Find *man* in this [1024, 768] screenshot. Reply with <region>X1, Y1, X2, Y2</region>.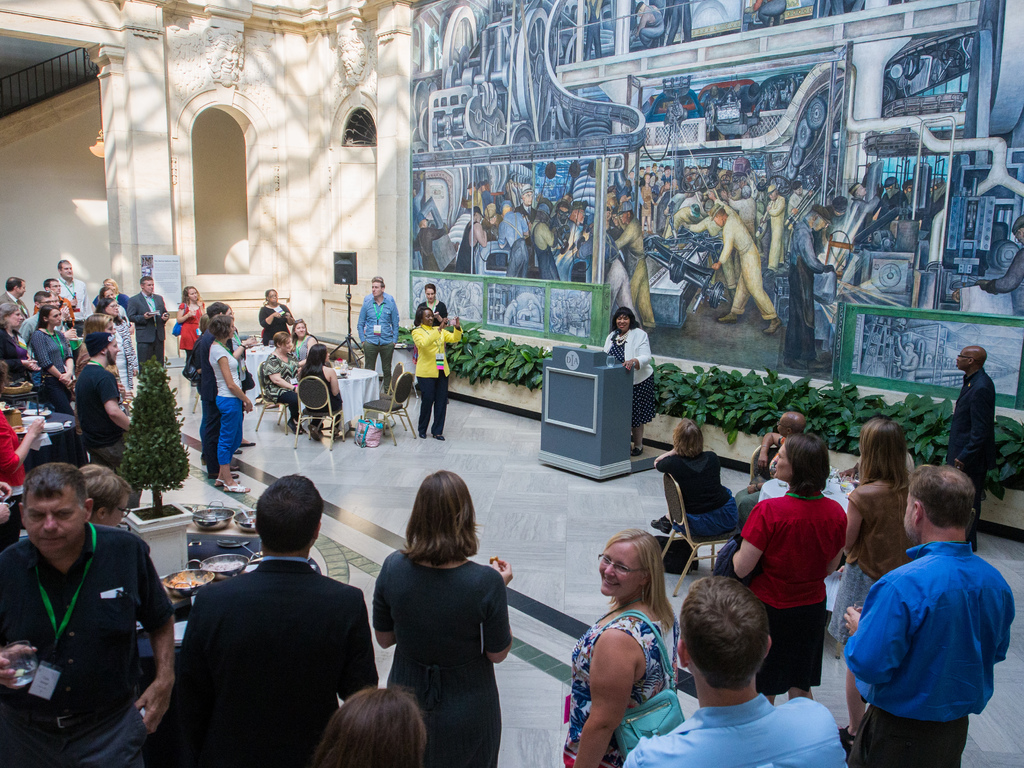
<region>356, 281, 397, 387</region>.
